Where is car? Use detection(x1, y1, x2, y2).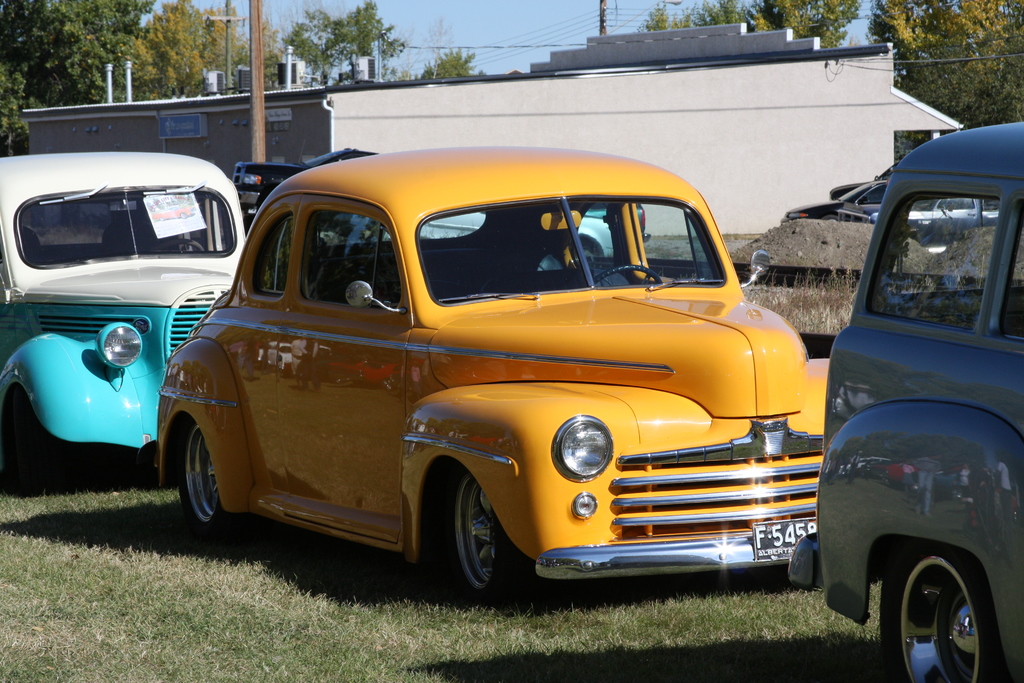
detection(790, 122, 1023, 682).
